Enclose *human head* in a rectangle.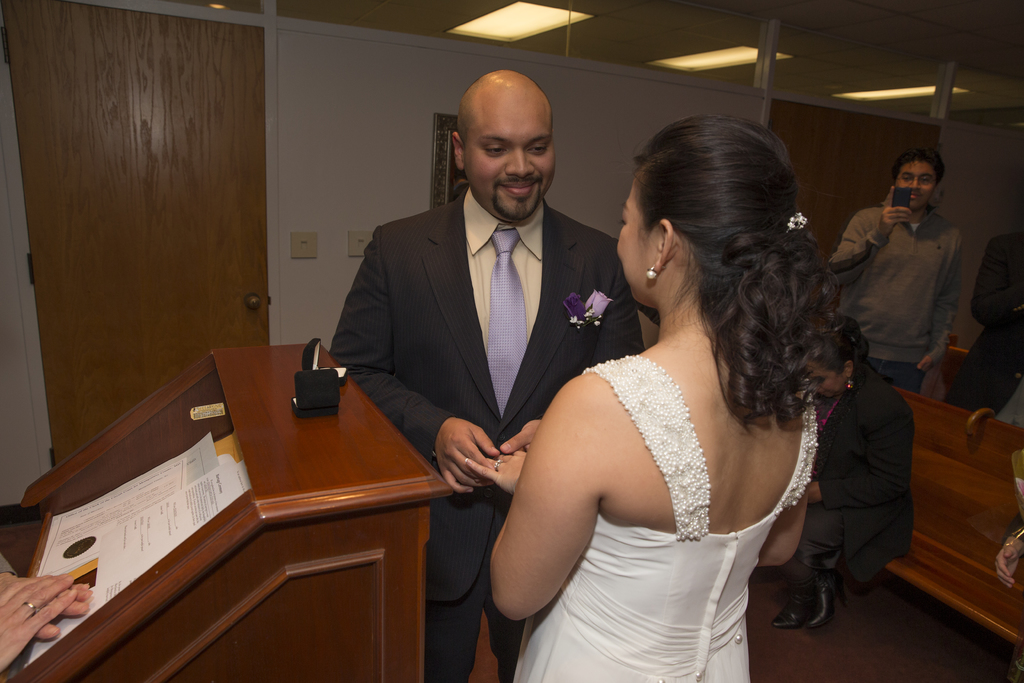
445 56 574 220.
